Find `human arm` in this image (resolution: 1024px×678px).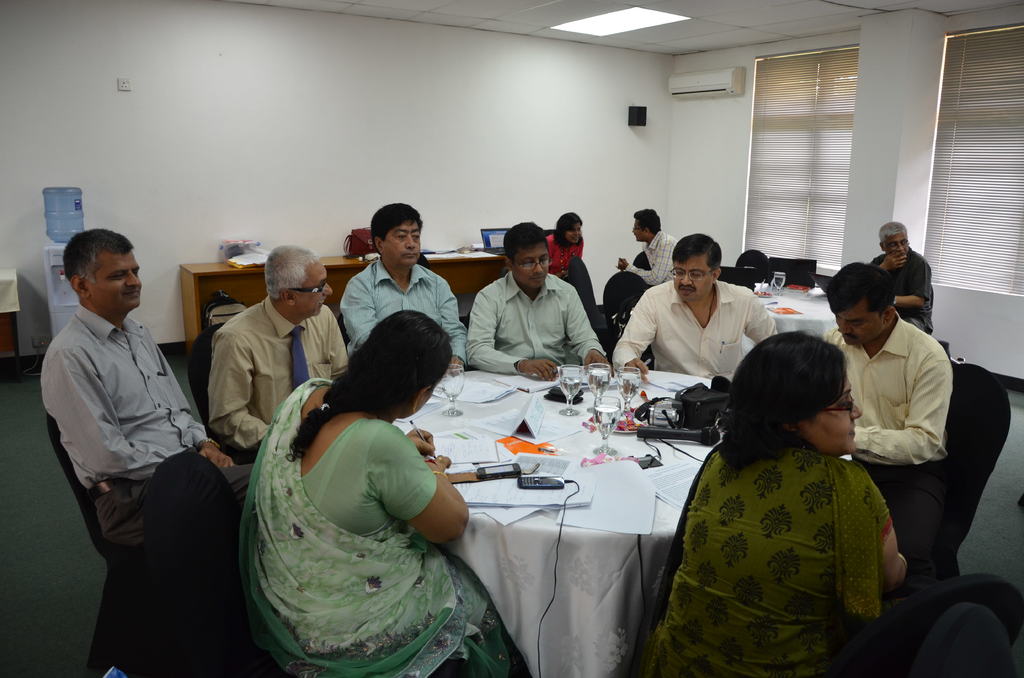
[left=387, top=426, right=476, bottom=550].
